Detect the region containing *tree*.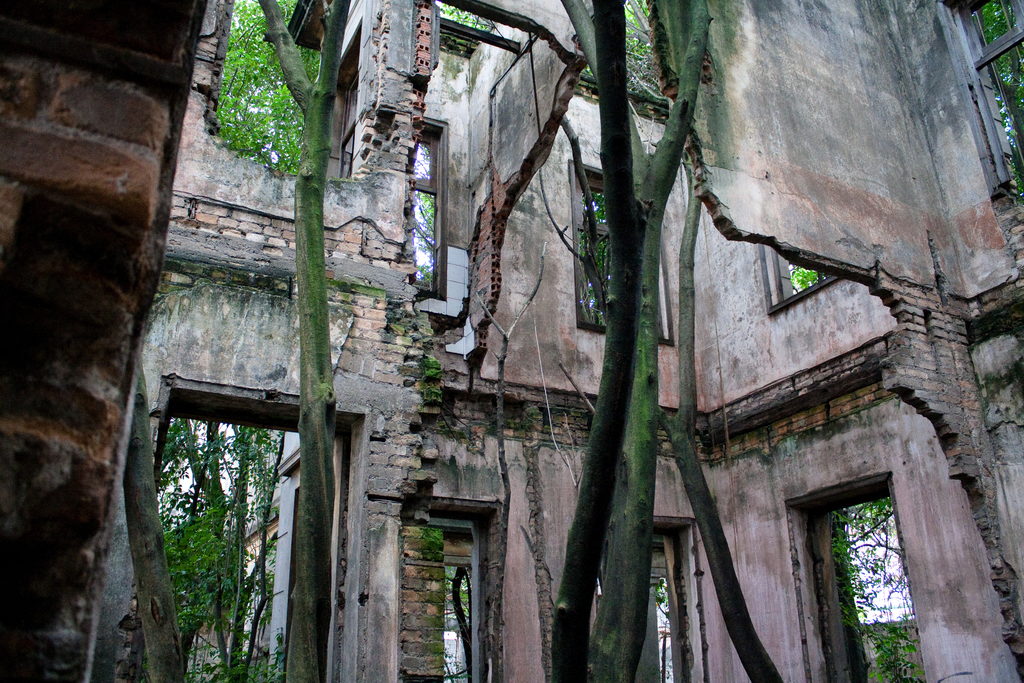
BBox(157, 418, 286, 682).
